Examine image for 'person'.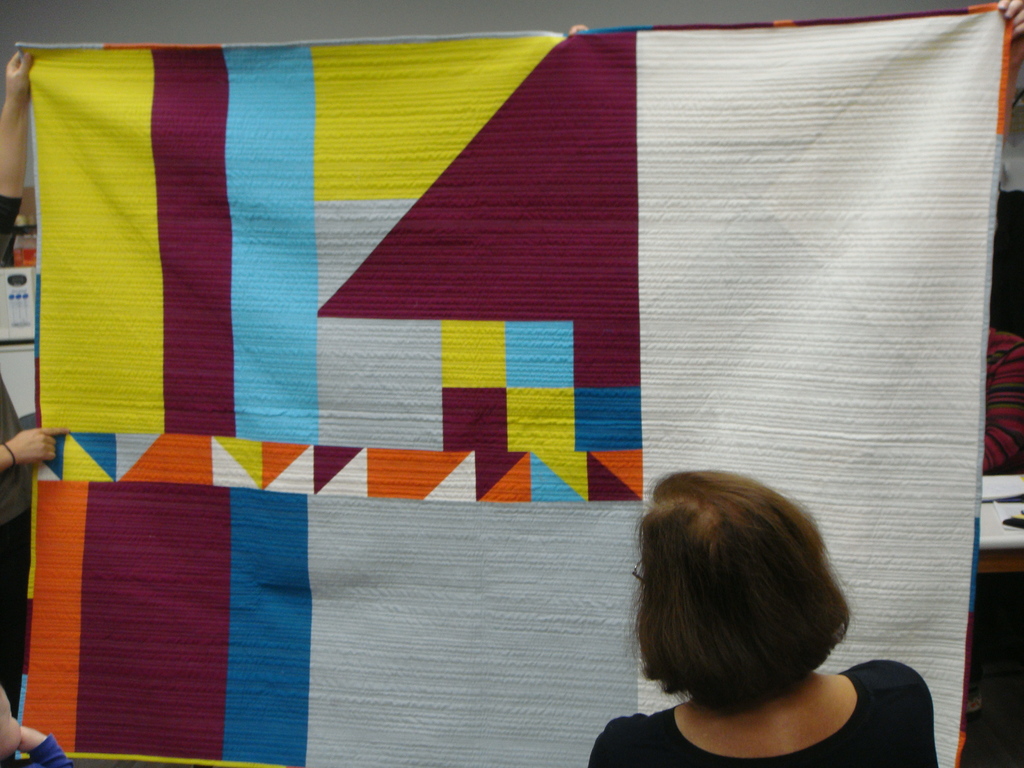
Examination result: <box>589,467,943,767</box>.
